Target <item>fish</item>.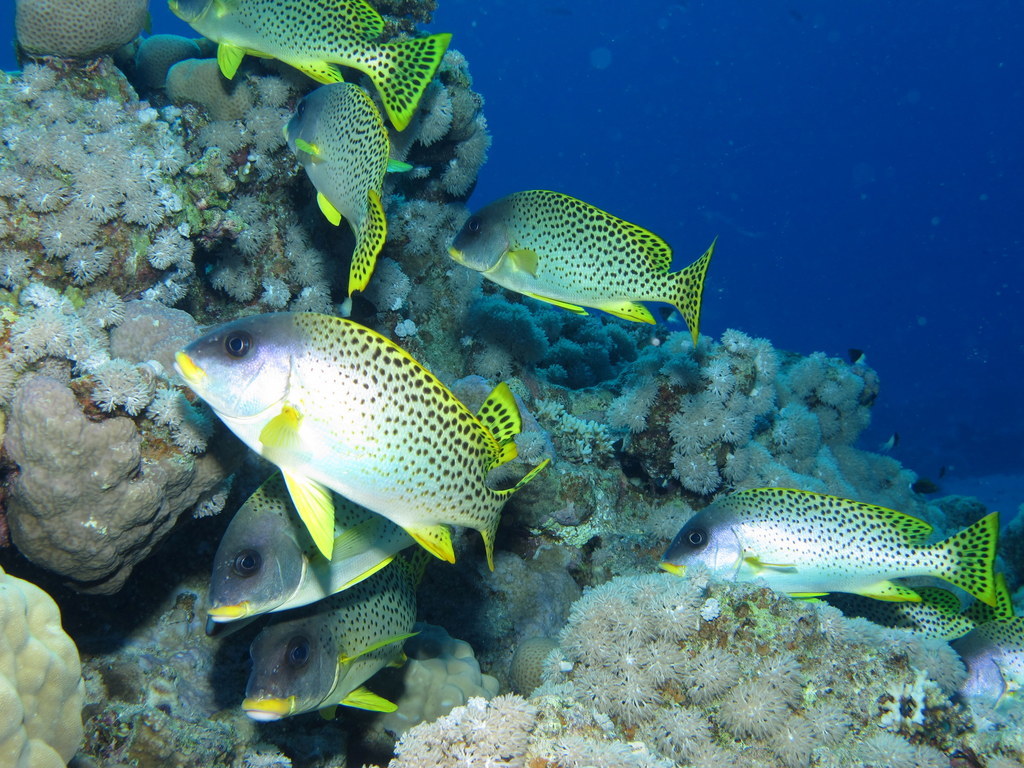
Target region: region(445, 186, 721, 340).
